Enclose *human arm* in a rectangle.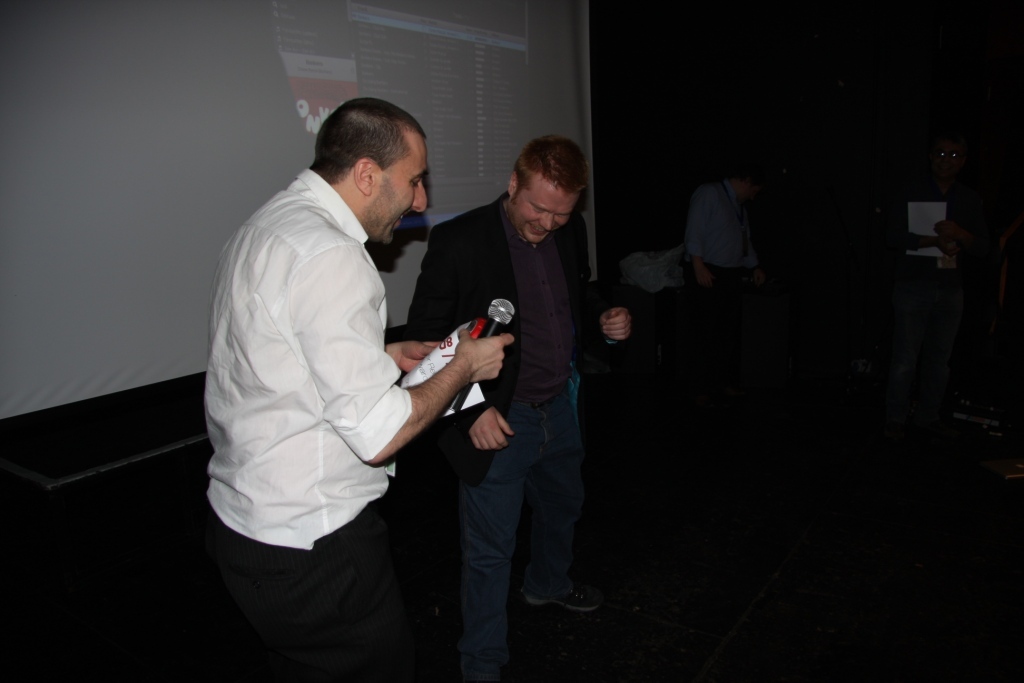
380 339 459 377.
